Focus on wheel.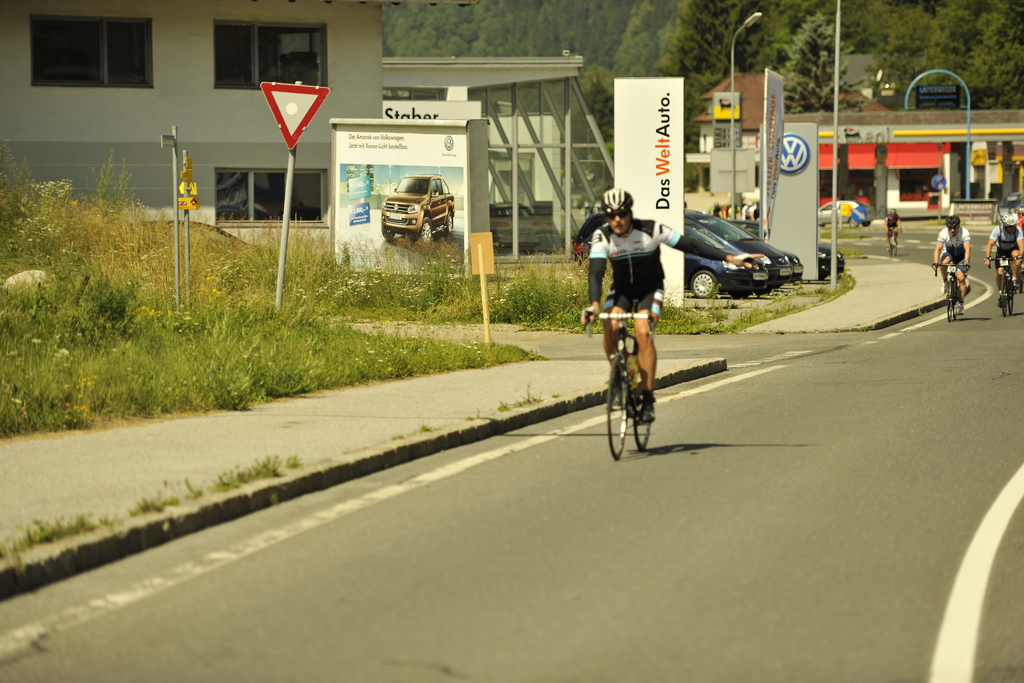
Focused at pyautogui.locateOnScreen(951, 296, 959, 320).
